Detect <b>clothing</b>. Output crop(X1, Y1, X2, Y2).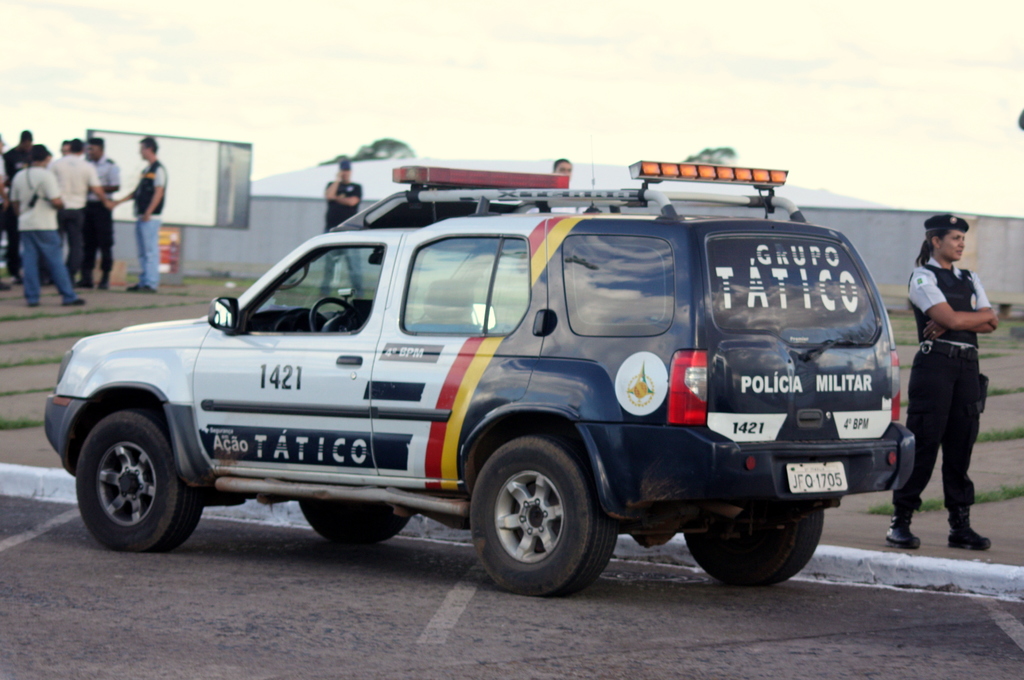
crop(132, 157, 166, 289).
